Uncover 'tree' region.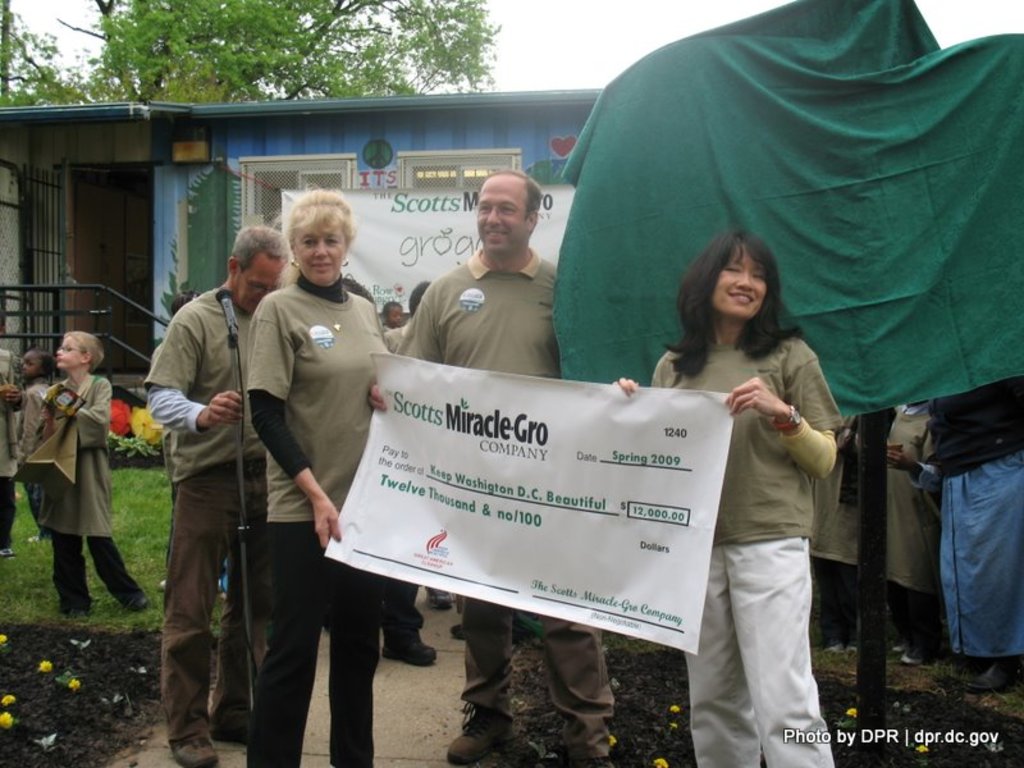
Uncovered: locate(0, 0, 503, 109).
